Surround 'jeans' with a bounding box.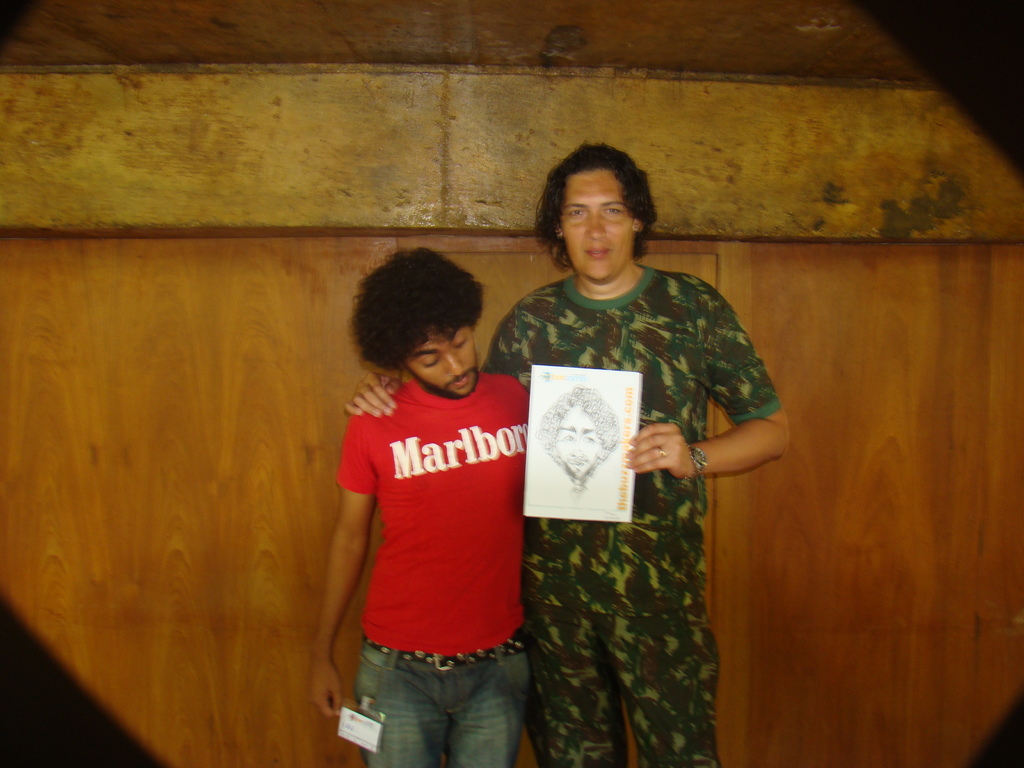
356 613 531 767.
